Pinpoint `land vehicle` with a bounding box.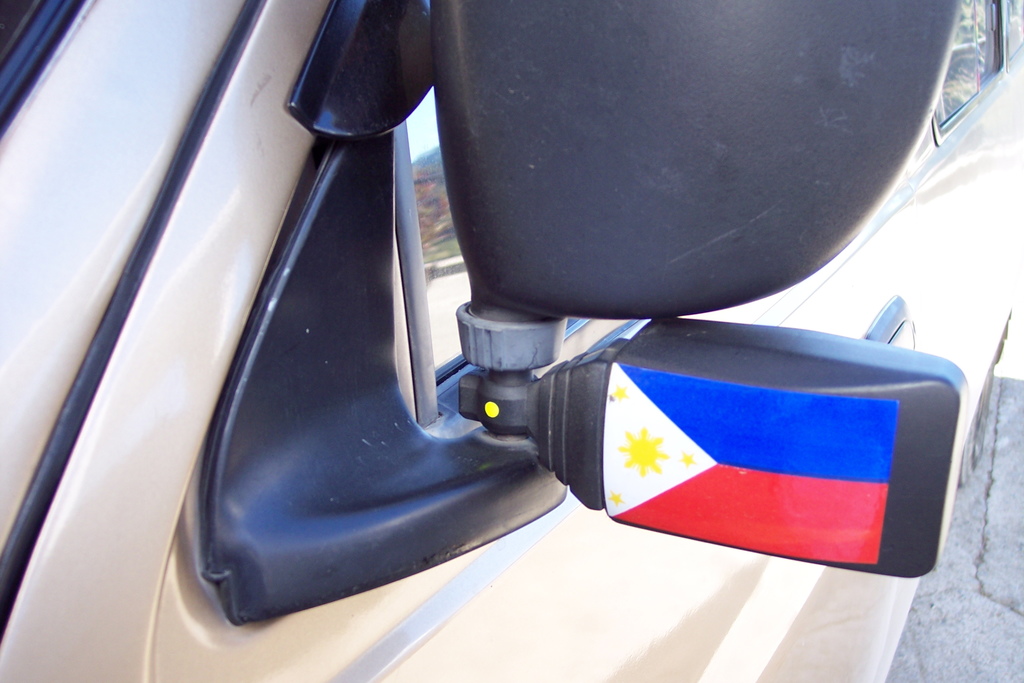
left=105, top=21, right=1023, bottom=663.
